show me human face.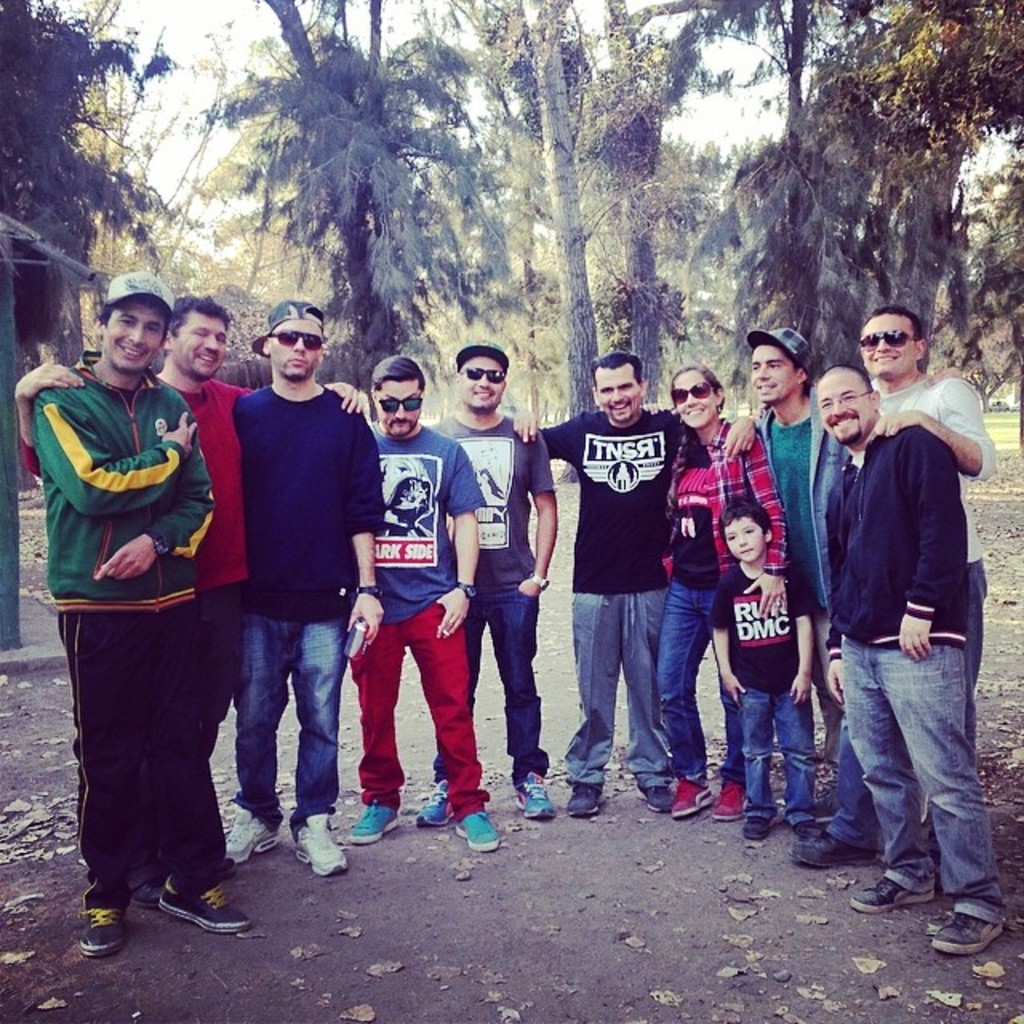
human face is here: x1=590 y1=366 x2=640 y2=424.
